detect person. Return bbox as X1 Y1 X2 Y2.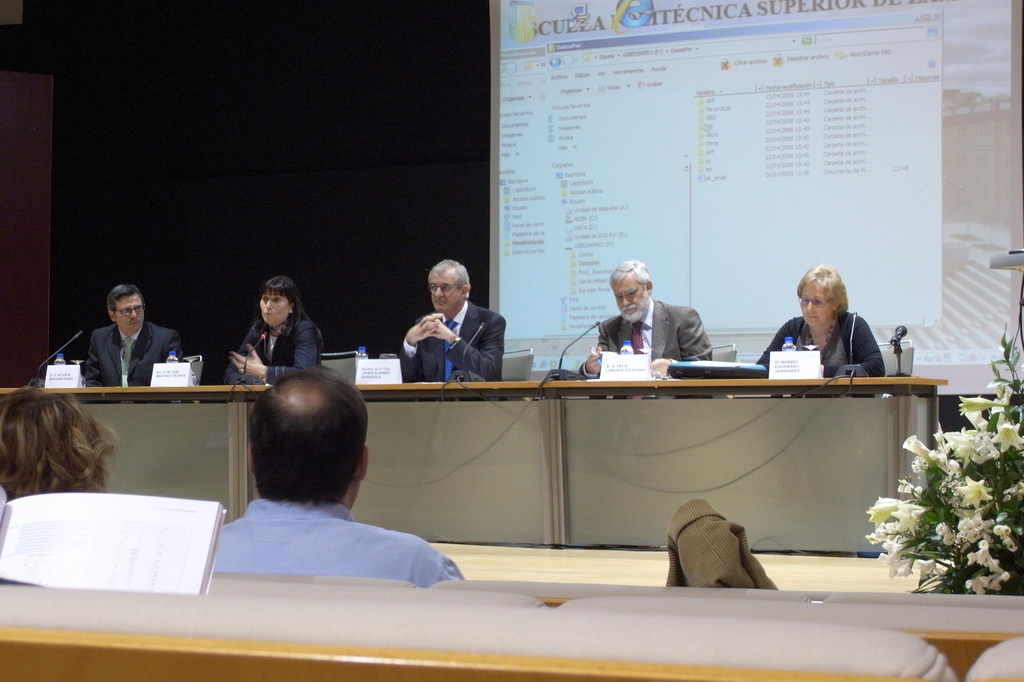
0 386 115 489.
